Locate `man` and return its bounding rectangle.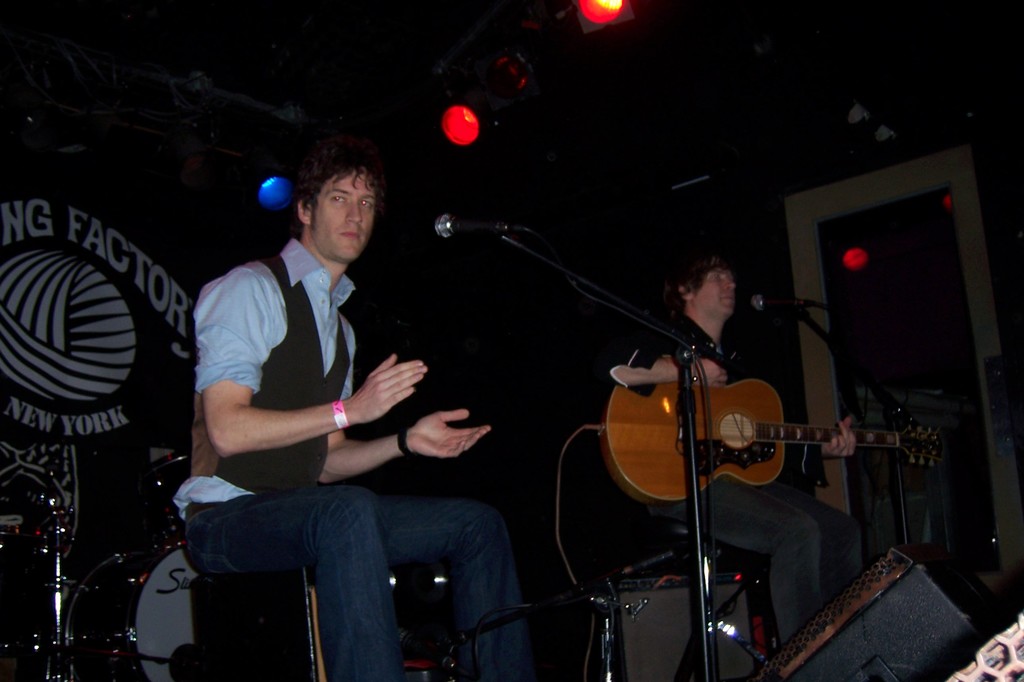
[608, 241, 875, 650].
